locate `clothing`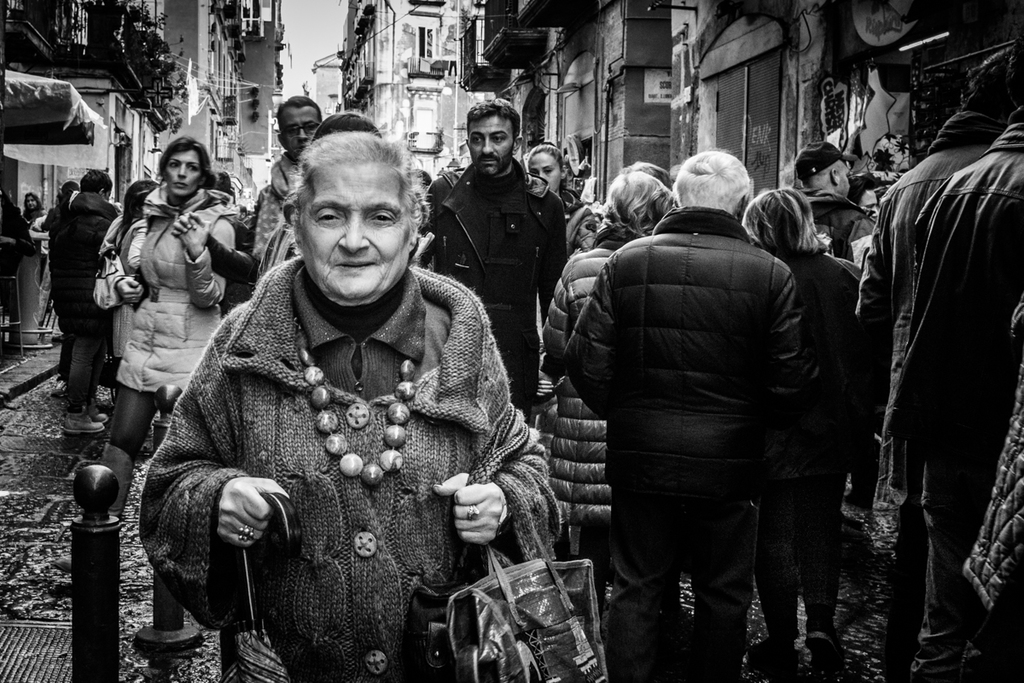
l=547, t=188, r=584, b=220
